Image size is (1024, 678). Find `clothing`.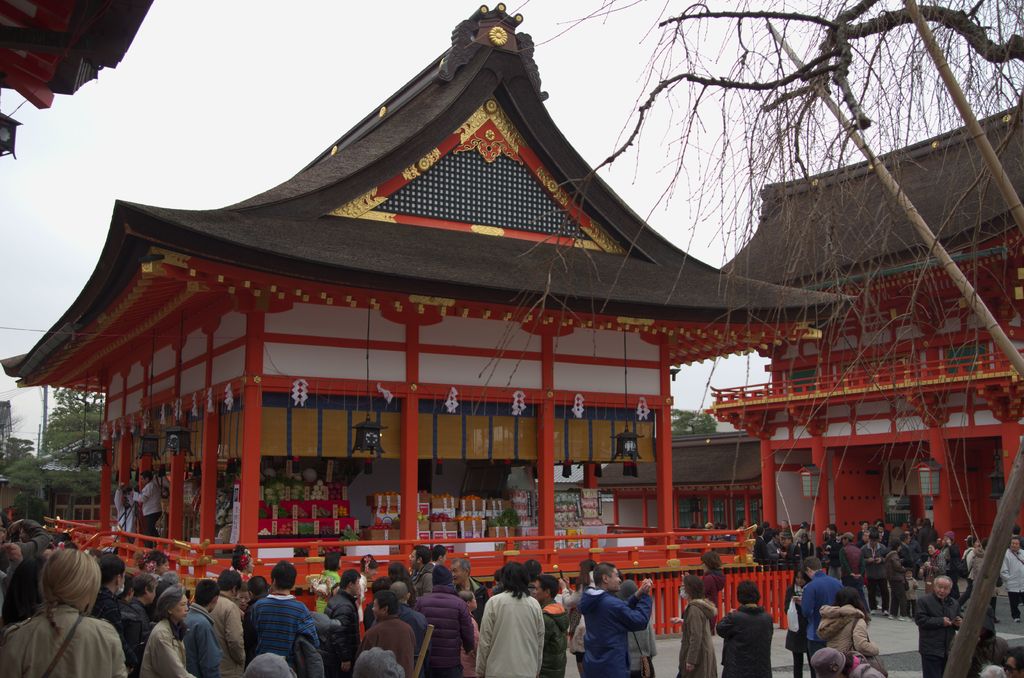
{"x1": 620, "y1": 597, "x2": 660, "y2": 676}.
